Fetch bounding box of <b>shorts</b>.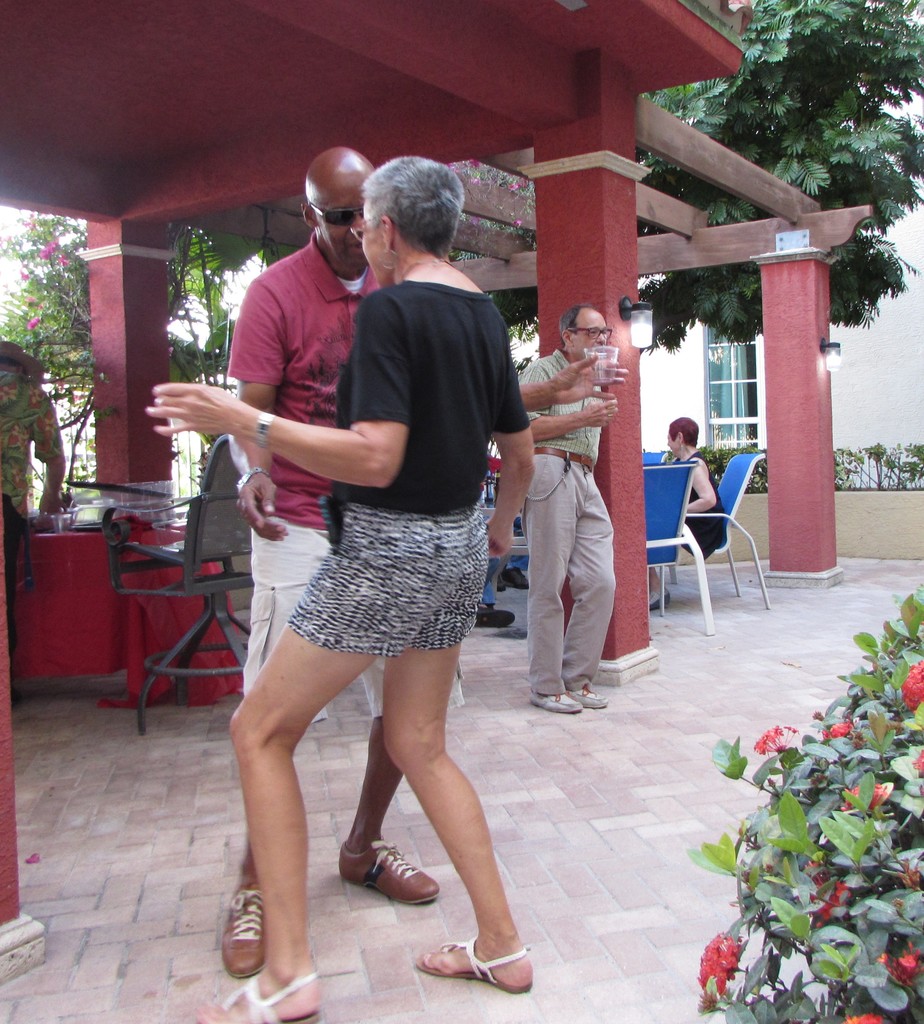
Bbox: box=[246, 522, 465, 721].
